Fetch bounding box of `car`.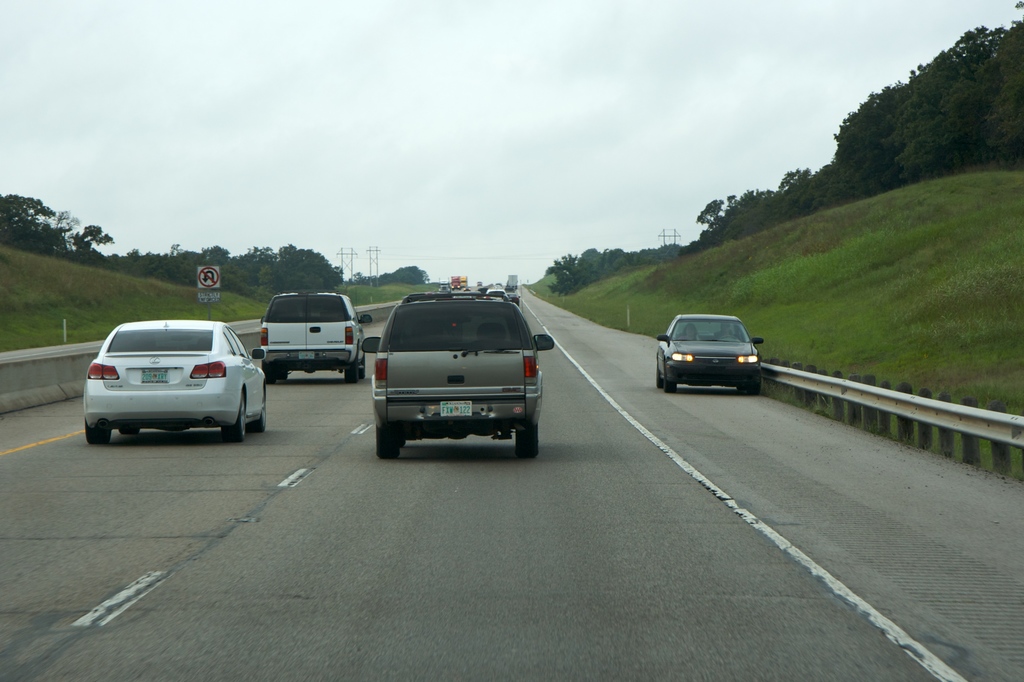
Bbox: (left=655, top=305, right=765, bottom=391).
